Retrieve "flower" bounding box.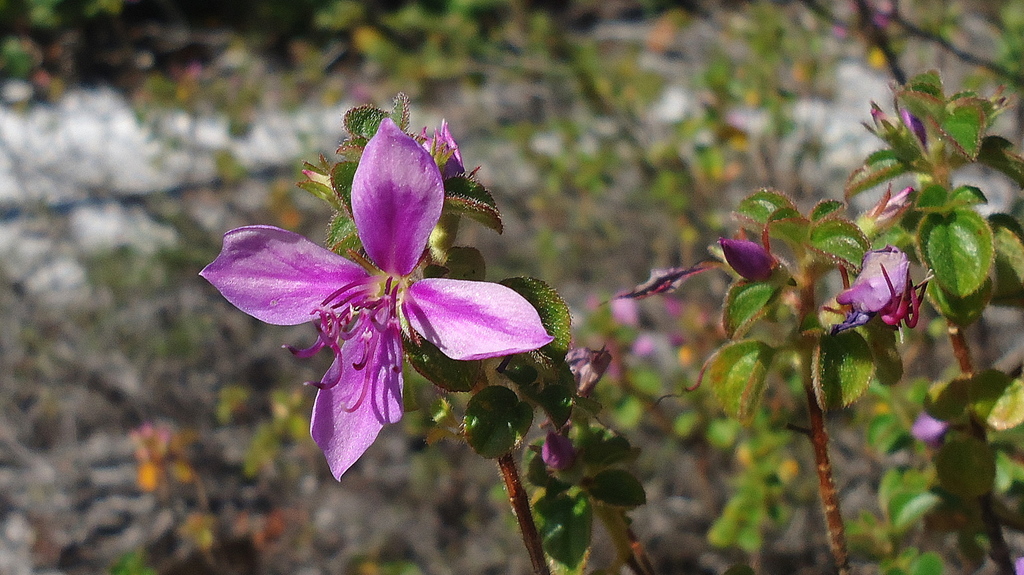
Bounding box: [567,345,612,395].
